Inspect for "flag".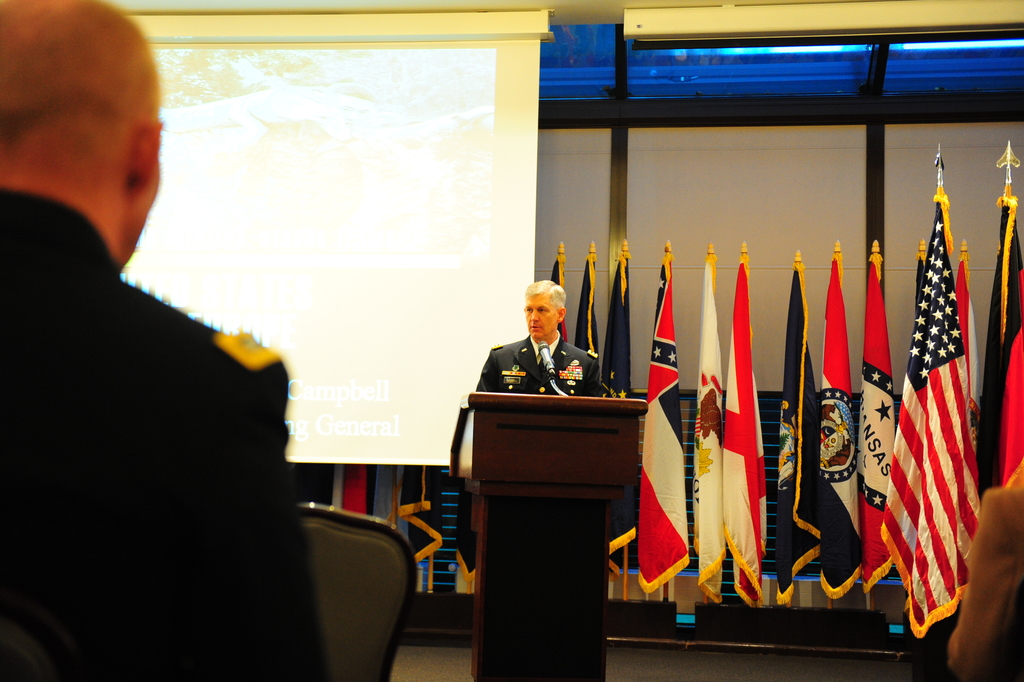
Inspection: locate(880, 169, 991, 638).
